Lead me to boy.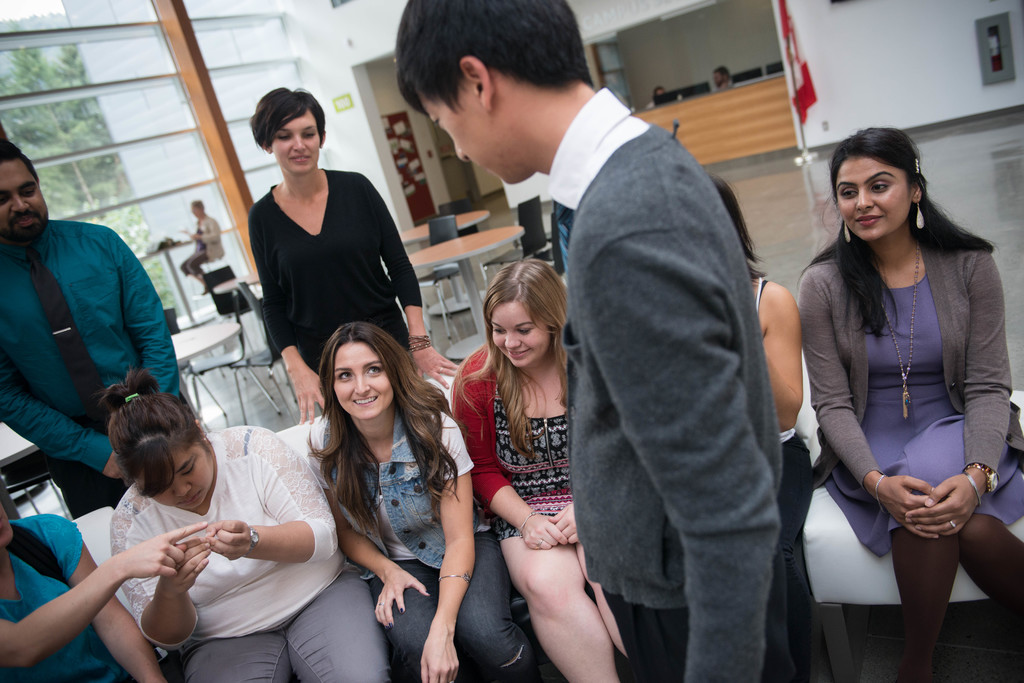
Lead to <bbox>396, 1, 783, 682</bbox>.
